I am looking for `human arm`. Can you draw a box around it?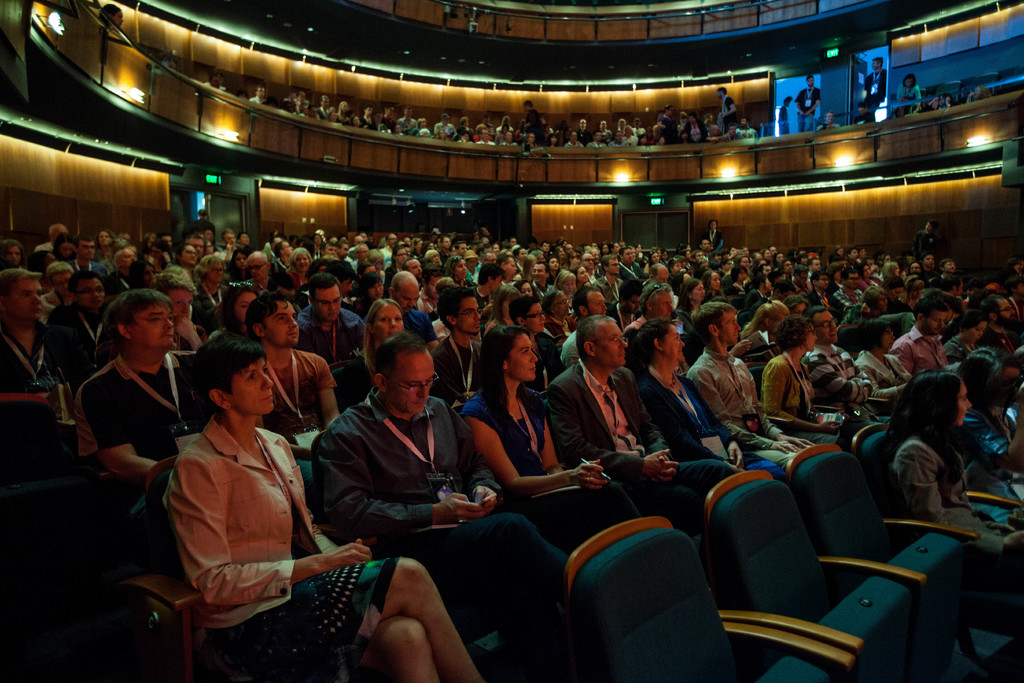
Sure, the bounding box is 853,352,877,402.
